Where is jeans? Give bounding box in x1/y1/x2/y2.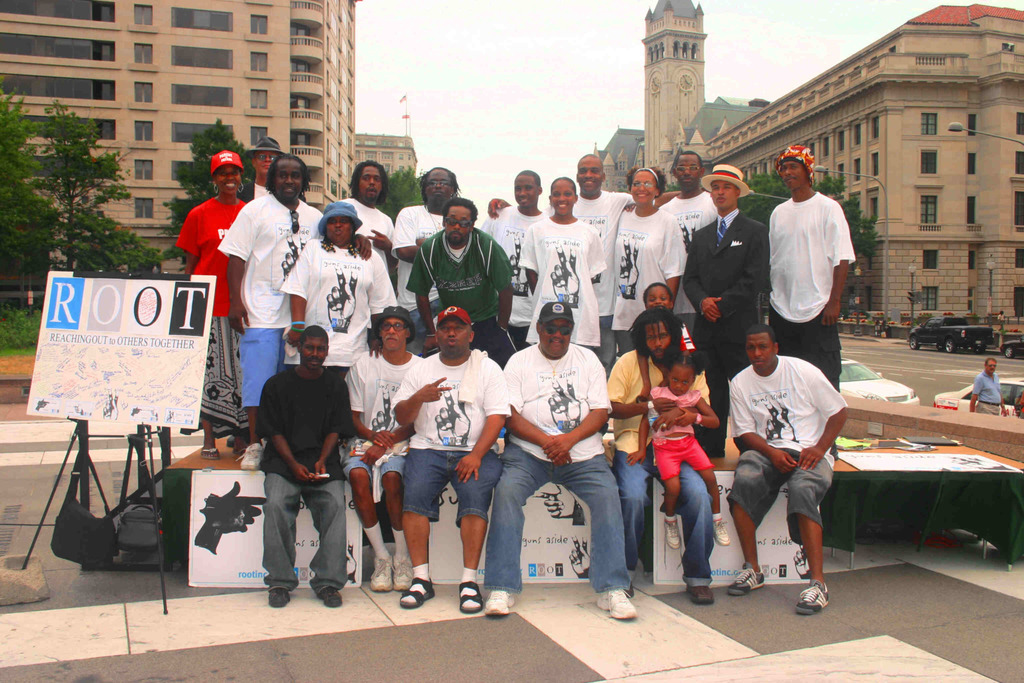
616/455/718/588.
